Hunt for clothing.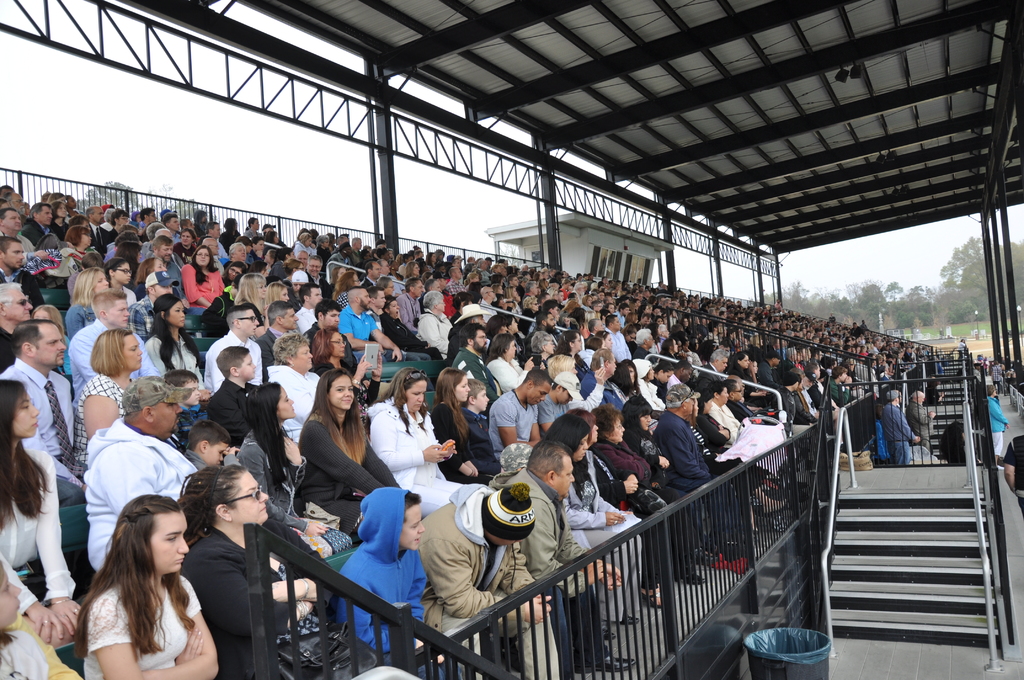
Hunted down at [988,363,1002,389].
